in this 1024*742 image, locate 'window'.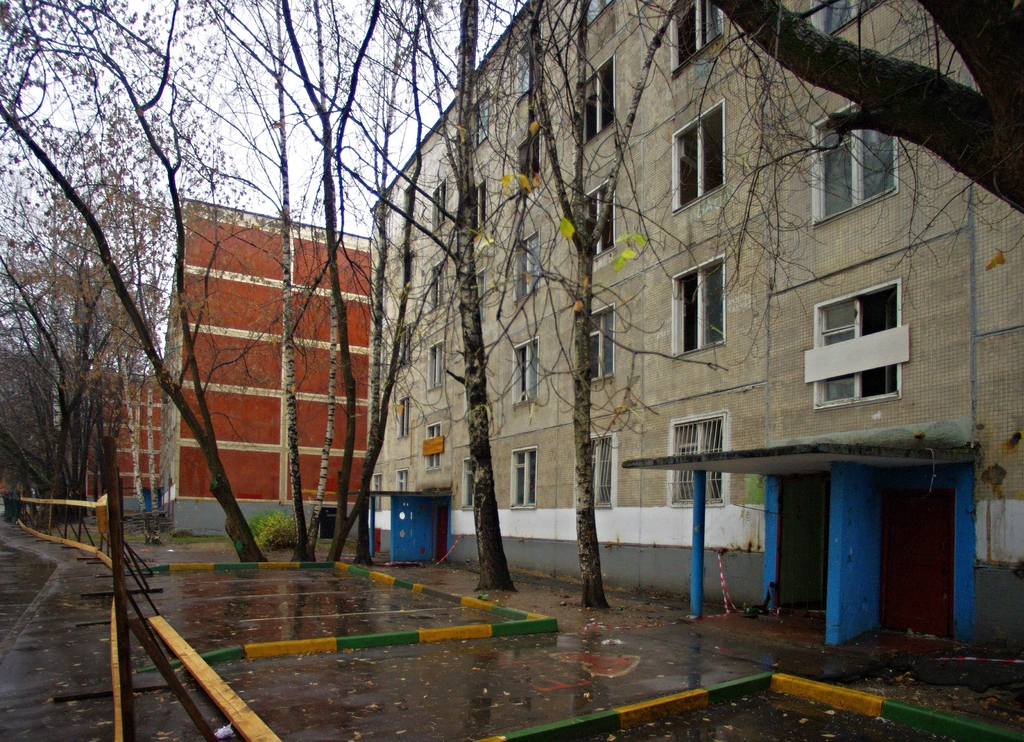
Bounding box: rect(462, 453, 482, 510).
